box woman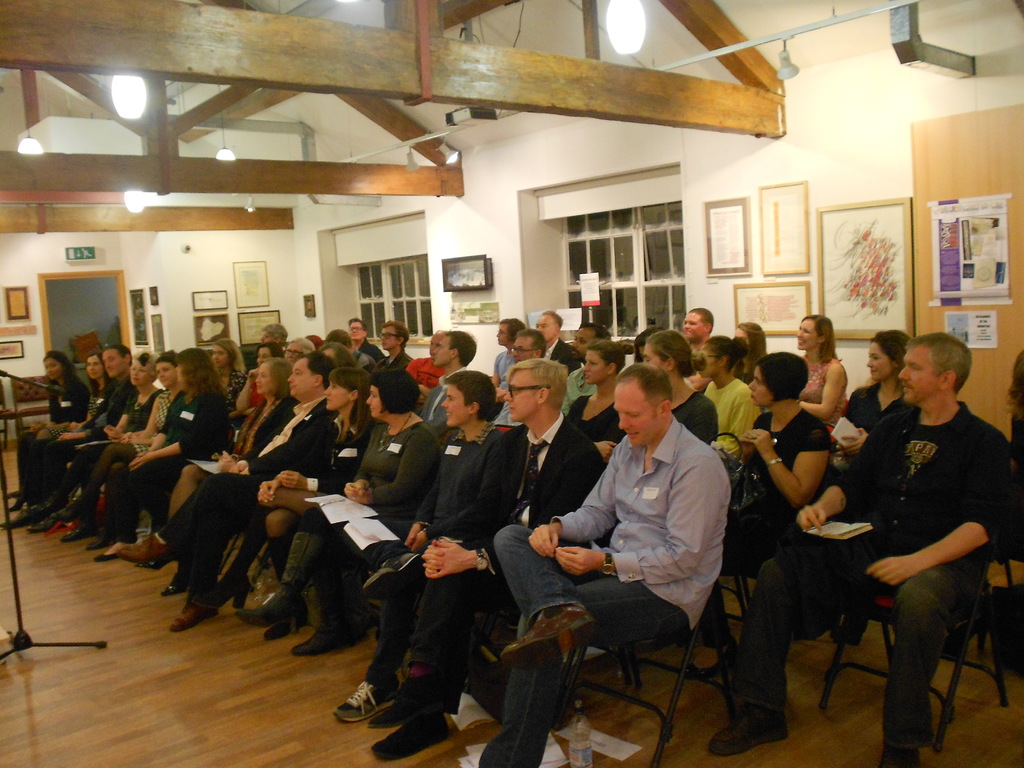
region(696, 333, 766, 463)
